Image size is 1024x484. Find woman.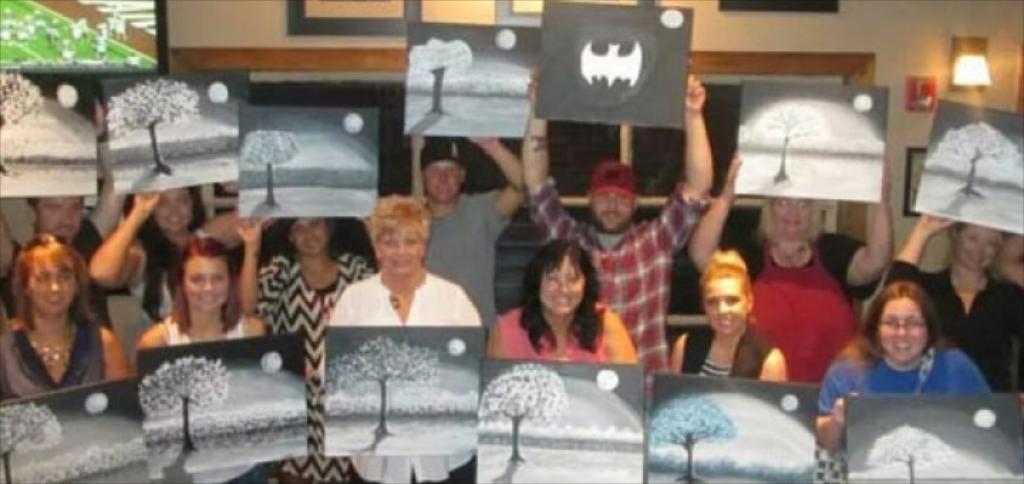
[664, 246, 789, 389].
